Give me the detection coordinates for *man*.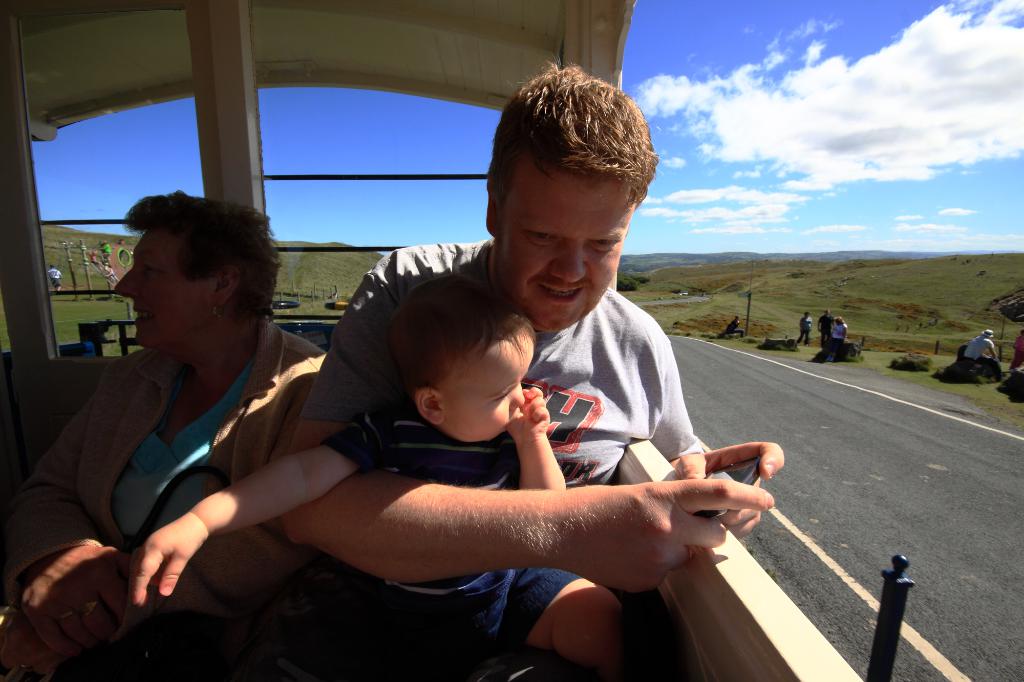
pyautogui.locateOnScreen(123, 265, 653, 681).
